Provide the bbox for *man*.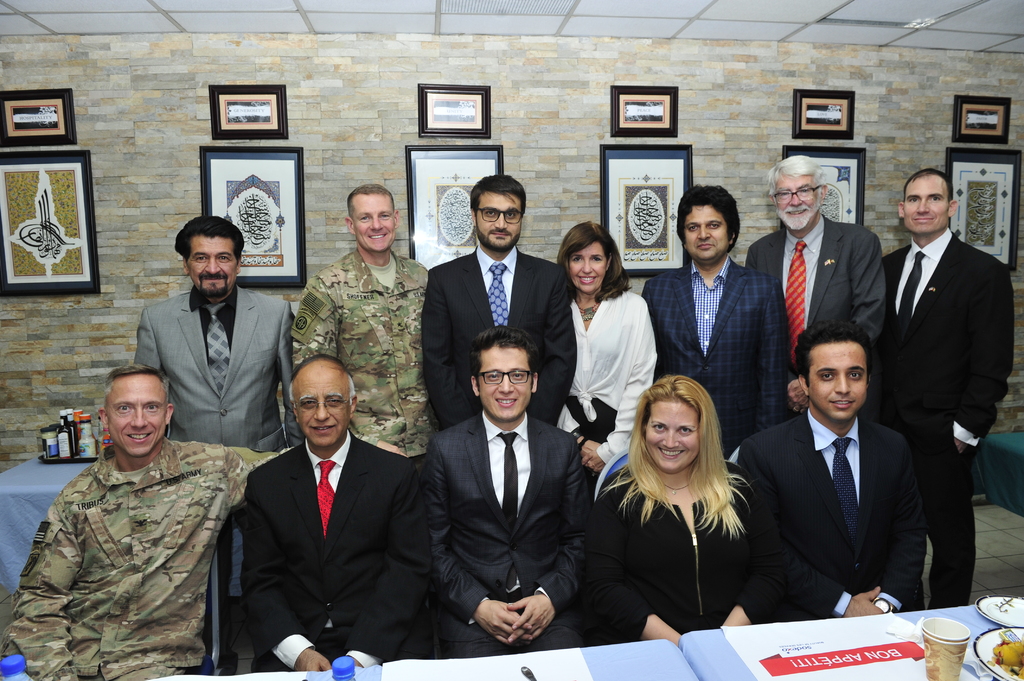
rect(287, 181, 439, 467).
